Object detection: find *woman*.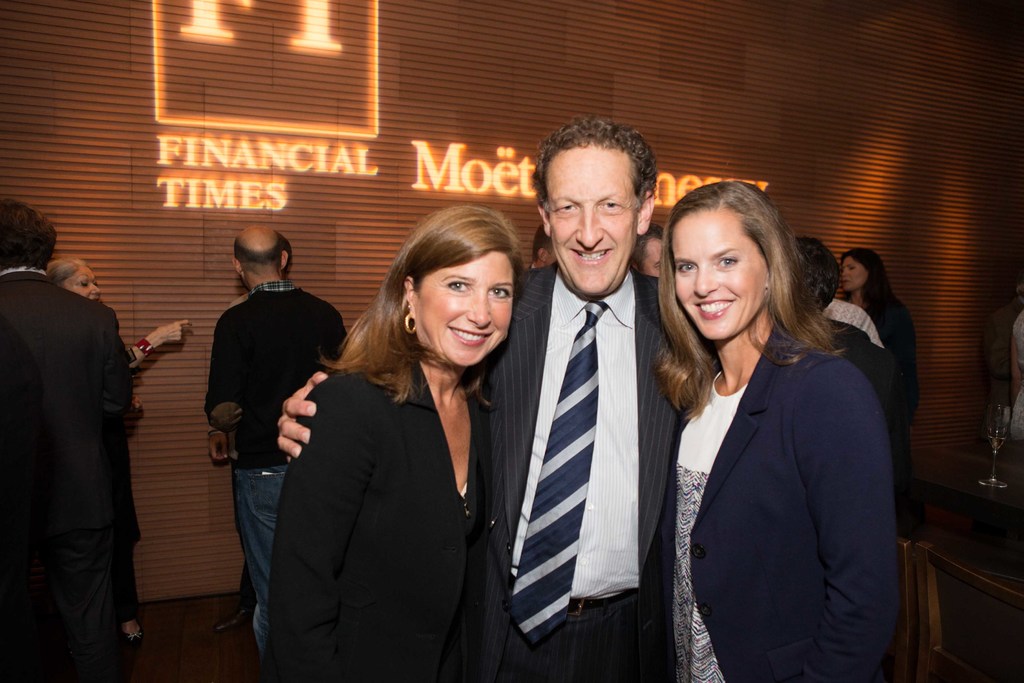
select_region(800, 249, 937, 535).
